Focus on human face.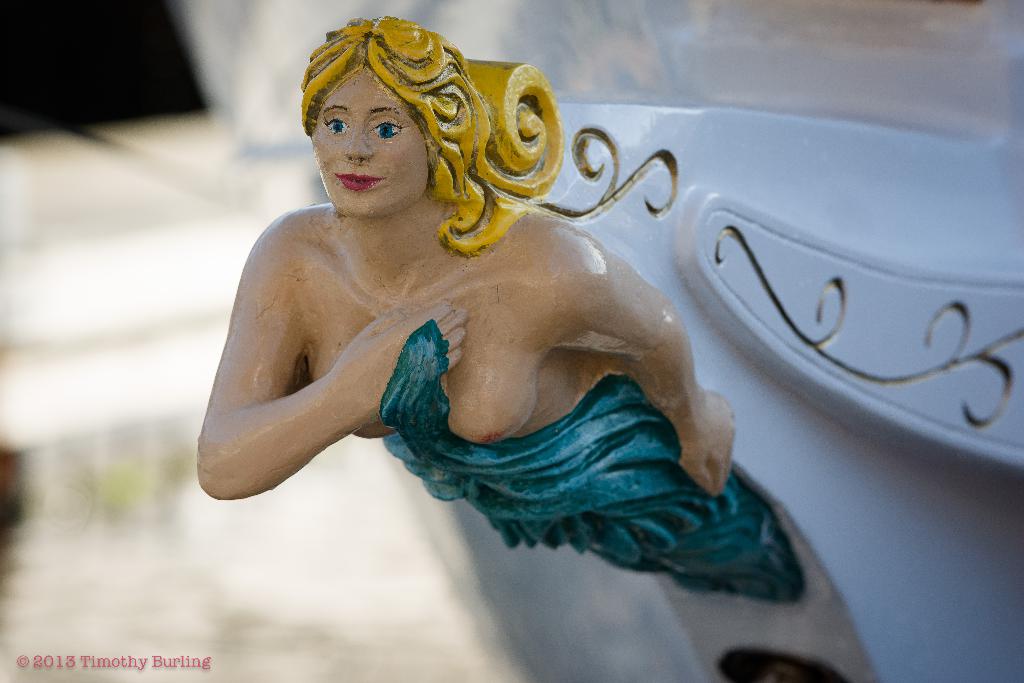
Focused at <bbox>302, 68, 426, 216</bbox>.
